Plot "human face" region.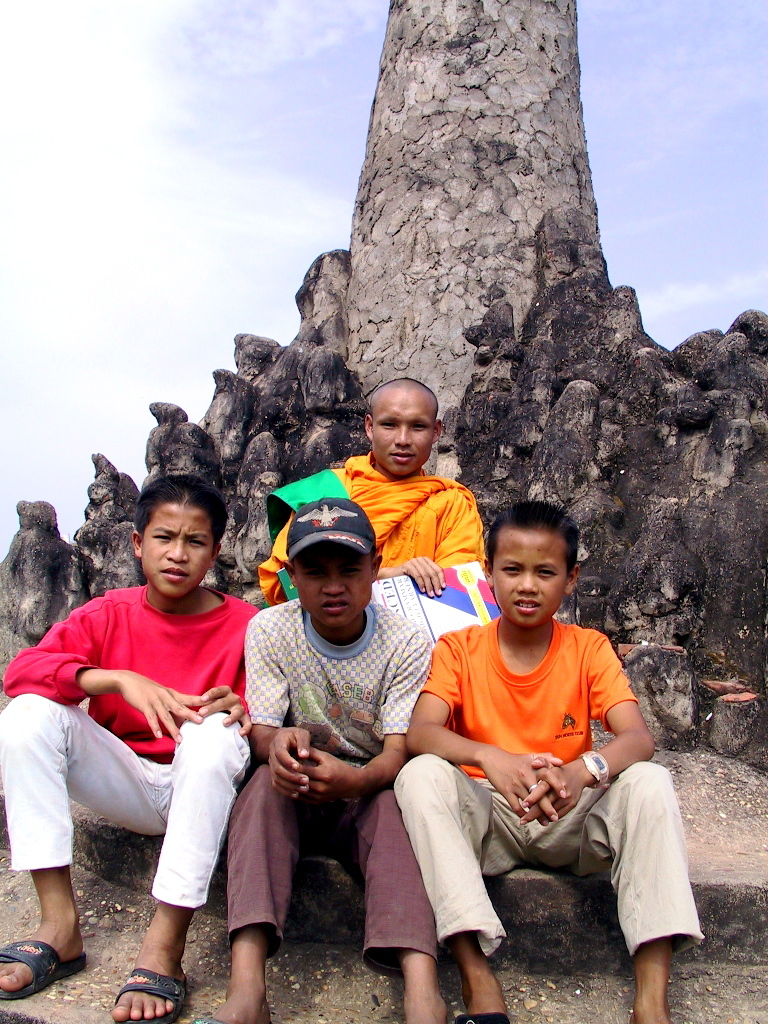
Plotted at [left=144, top=507, right=213, bottom=595].
